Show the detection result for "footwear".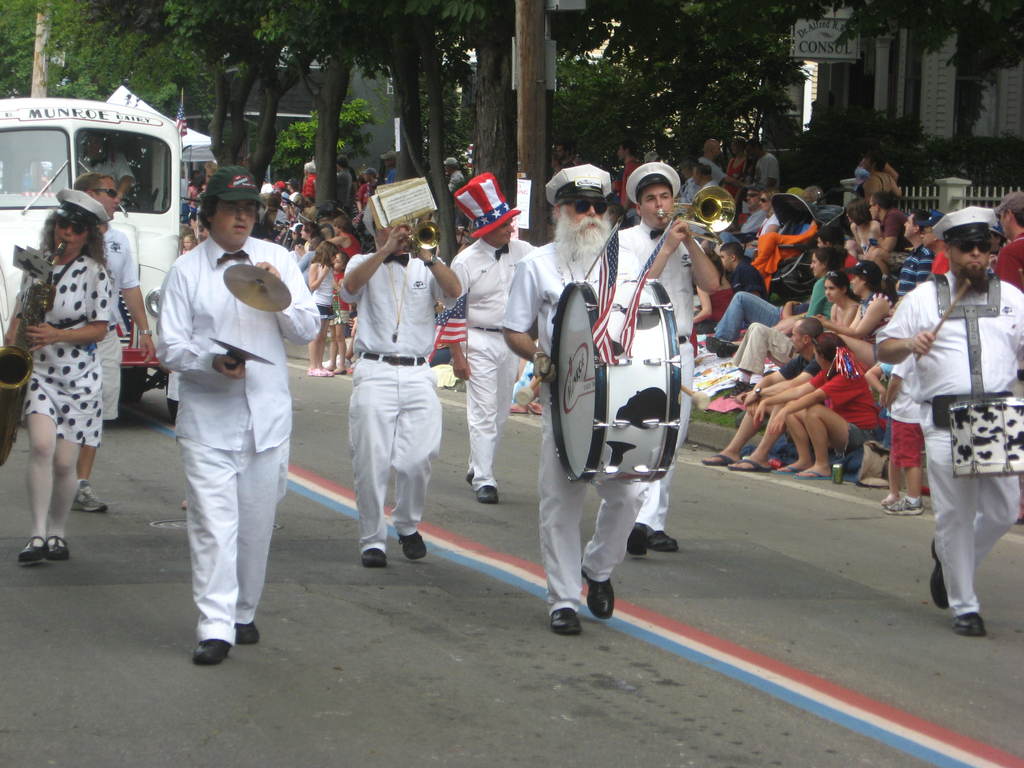
(left=627, top=522, right=644, bottom=559).
